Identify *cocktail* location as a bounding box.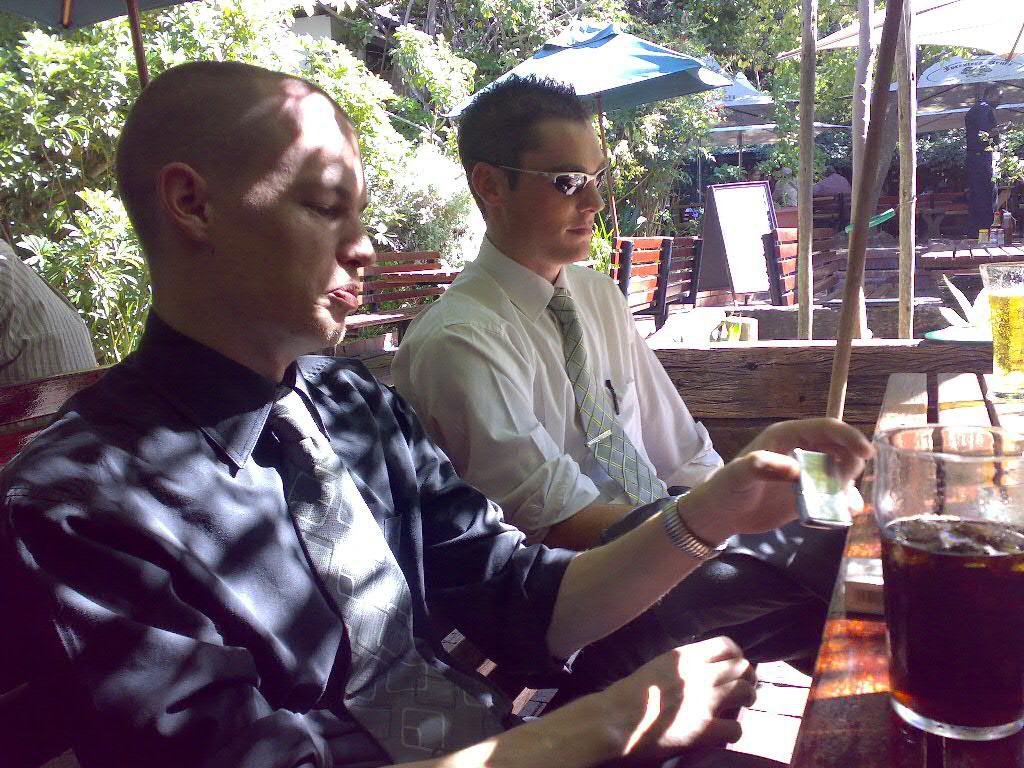
crop(977, 252, 1023, 416).
